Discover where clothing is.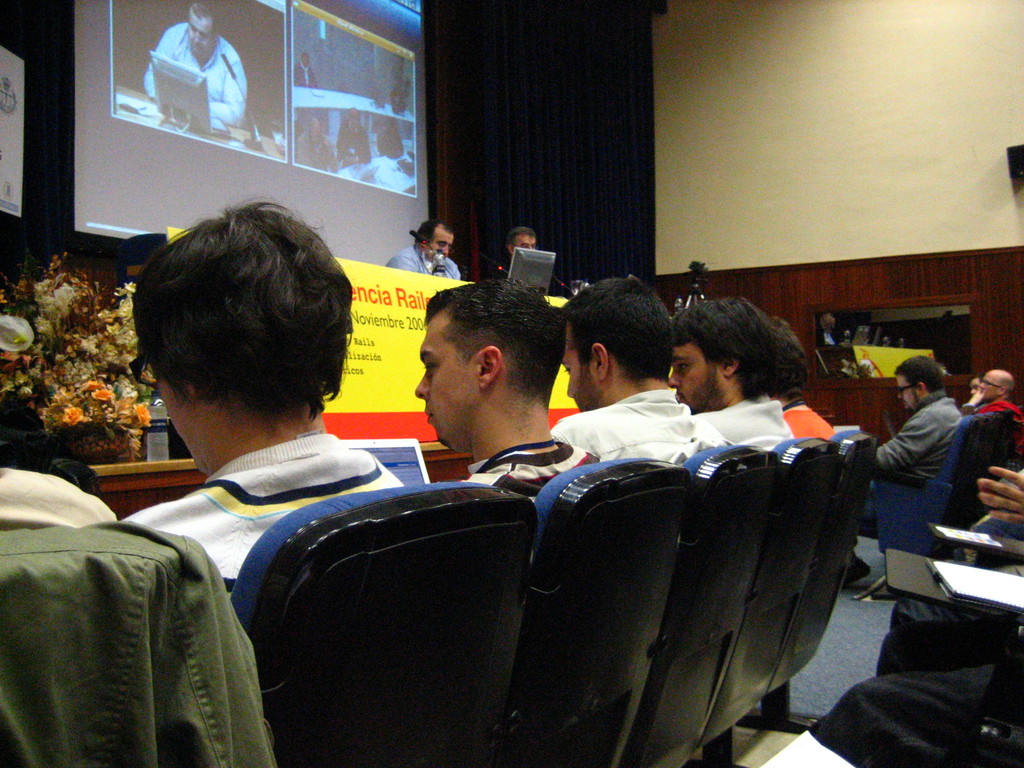
Discovered at 374, 124, 401, 159.
